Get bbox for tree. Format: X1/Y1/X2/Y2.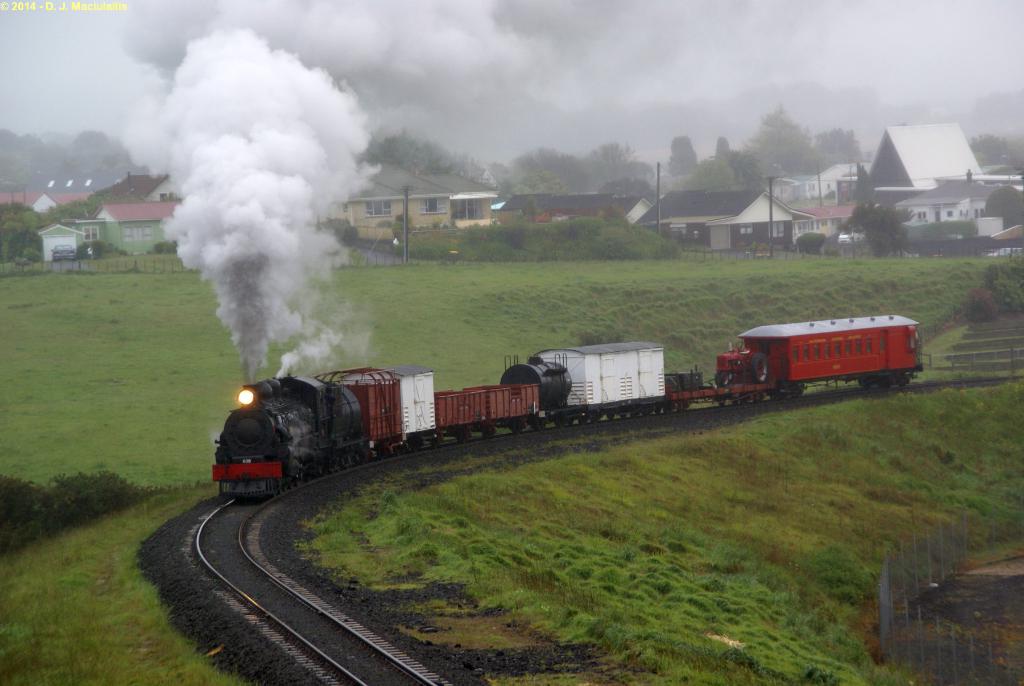
964/131/1023/174.
